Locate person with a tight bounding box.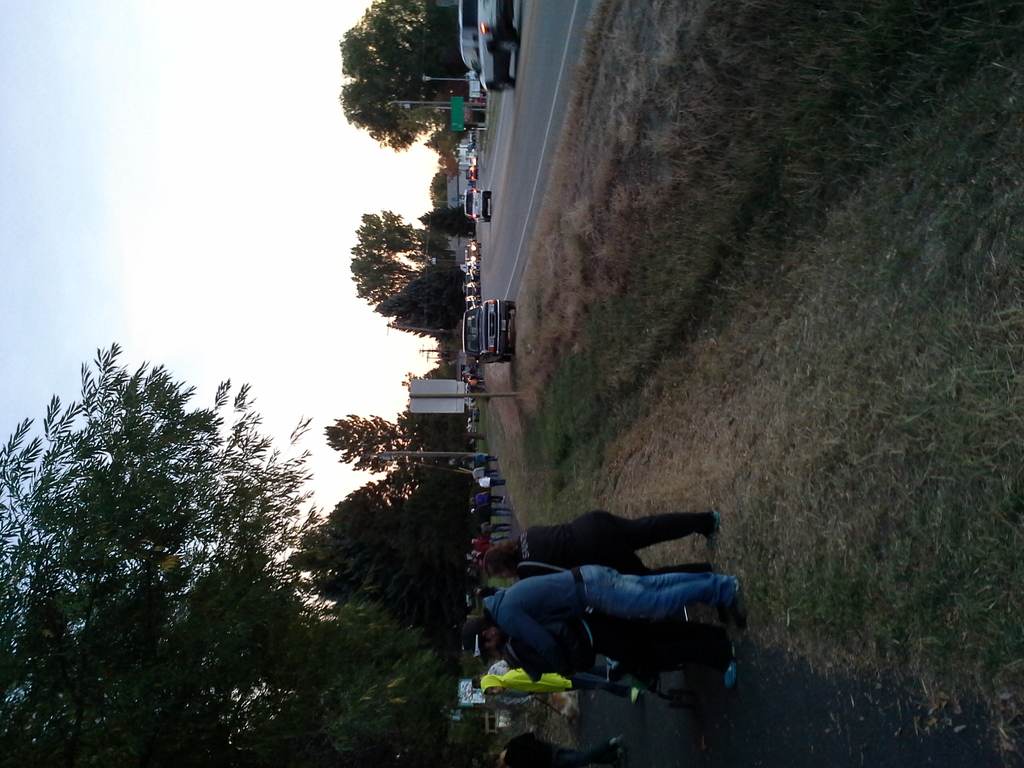
Rect(461, 564, 742, 671).
